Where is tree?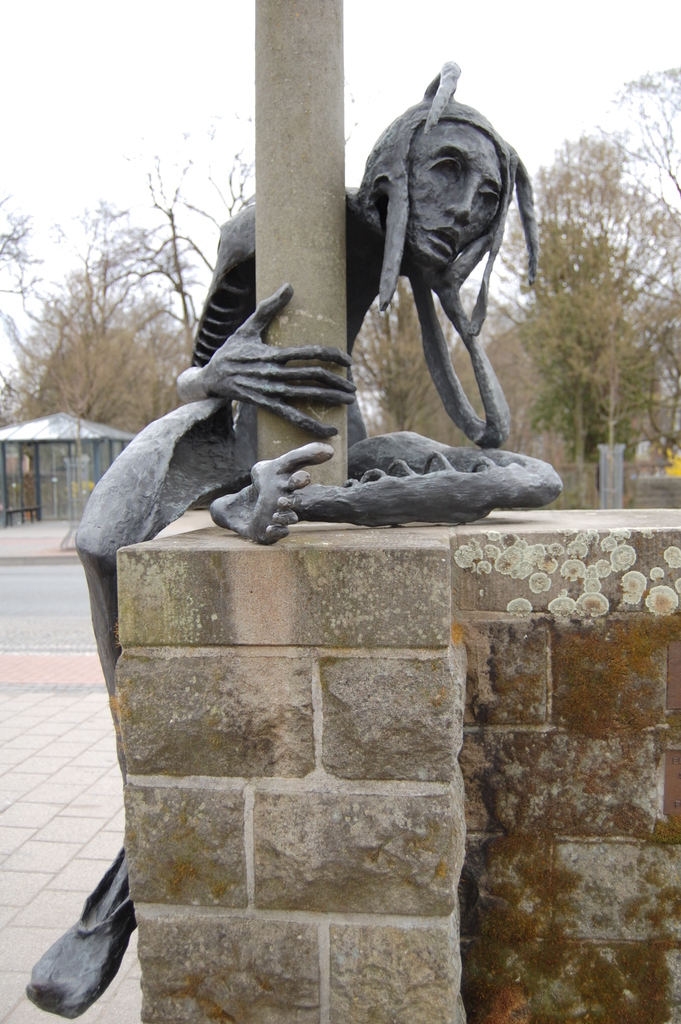
box(476, 61, 680, 484).
